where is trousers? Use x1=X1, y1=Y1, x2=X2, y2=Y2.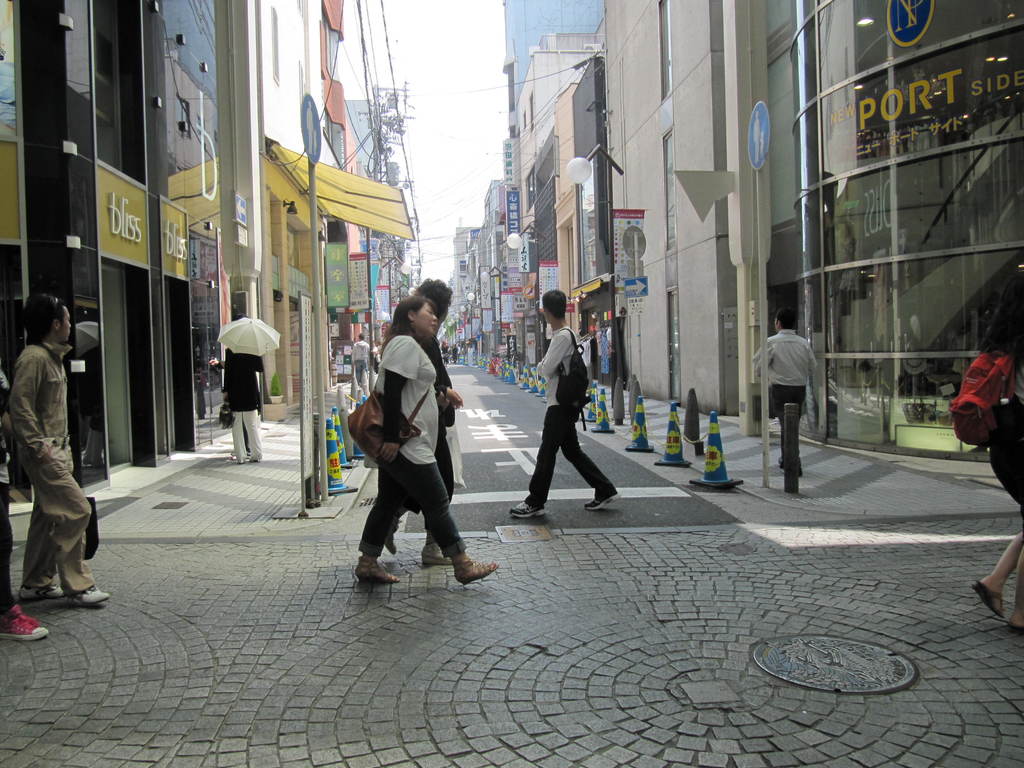
x1=19, y1=454, x2=98, y2=598.
